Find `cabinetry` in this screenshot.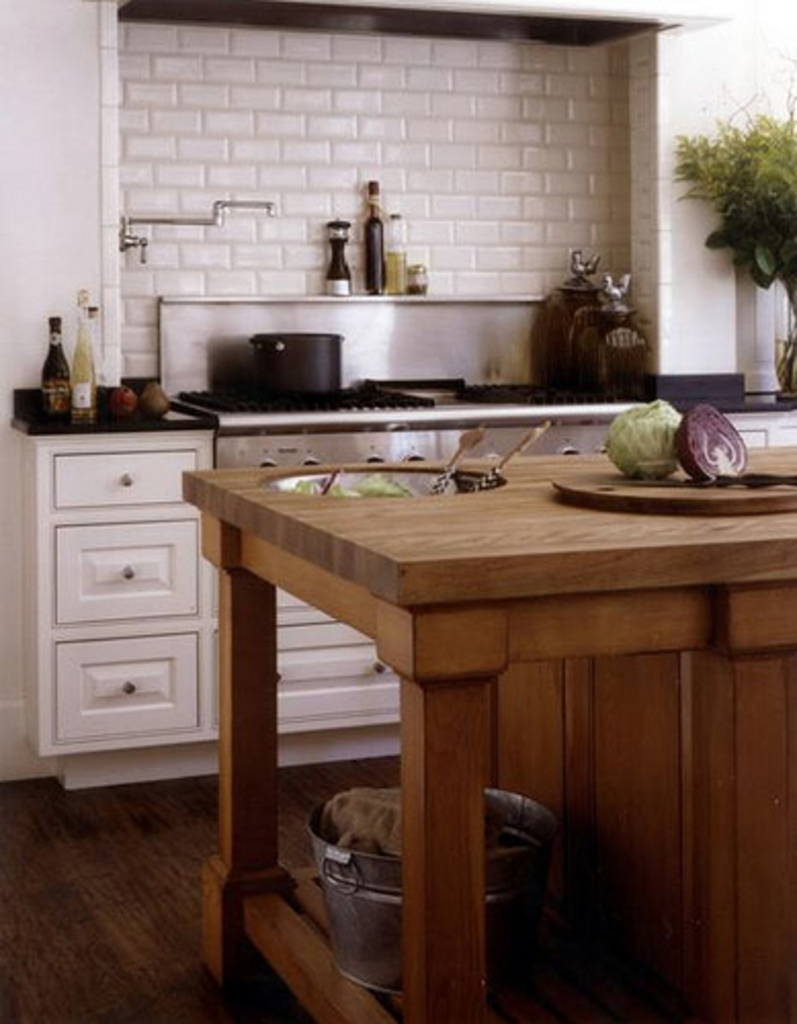
The bounding box for `cabinetry` is x1=215 y1=567 x2=406 y2=723.
